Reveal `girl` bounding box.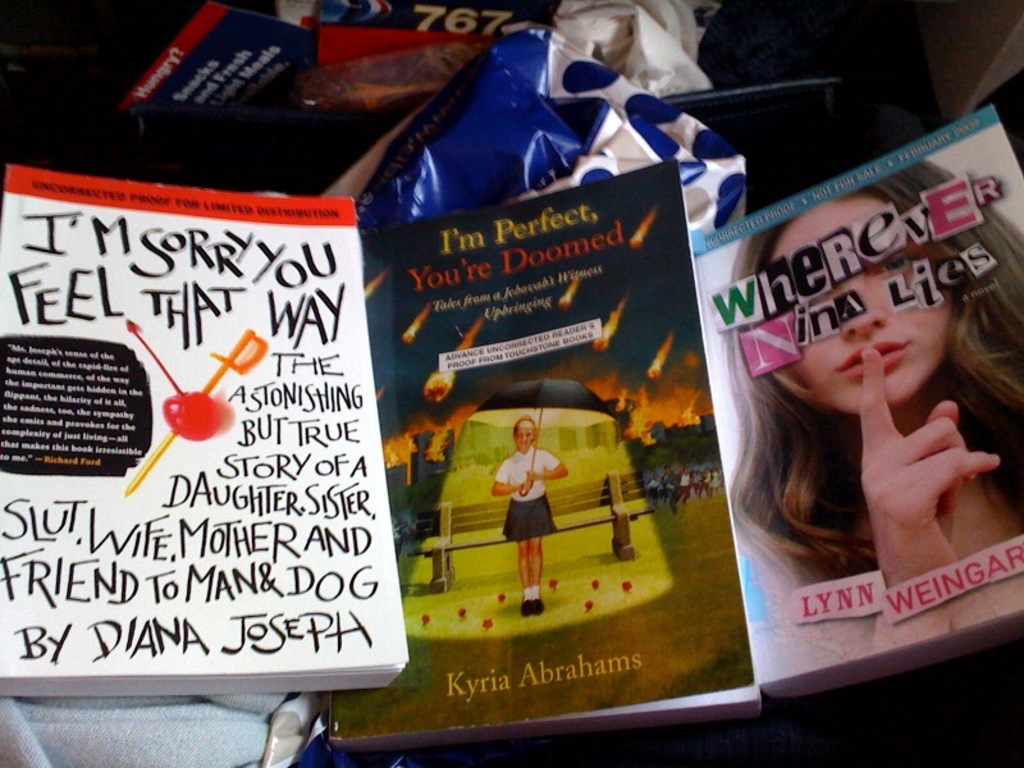
Revealed: bbox=[727, 154, 1023, 657].
